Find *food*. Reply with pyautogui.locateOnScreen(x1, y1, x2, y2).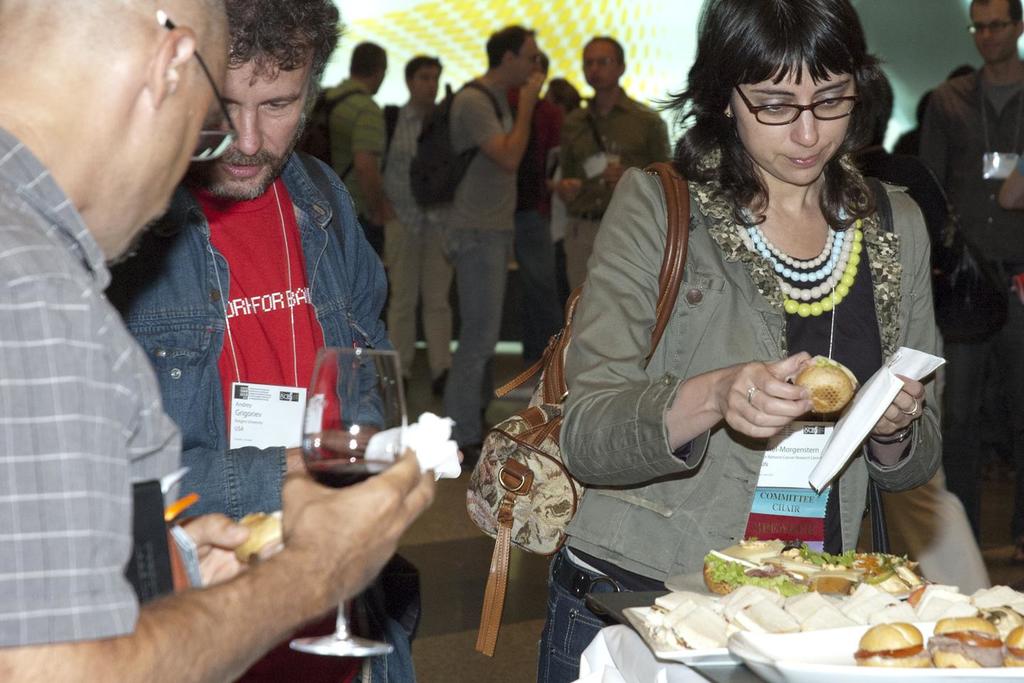
pyautogui.locateOnScreen(641, 588, 729, 655).
